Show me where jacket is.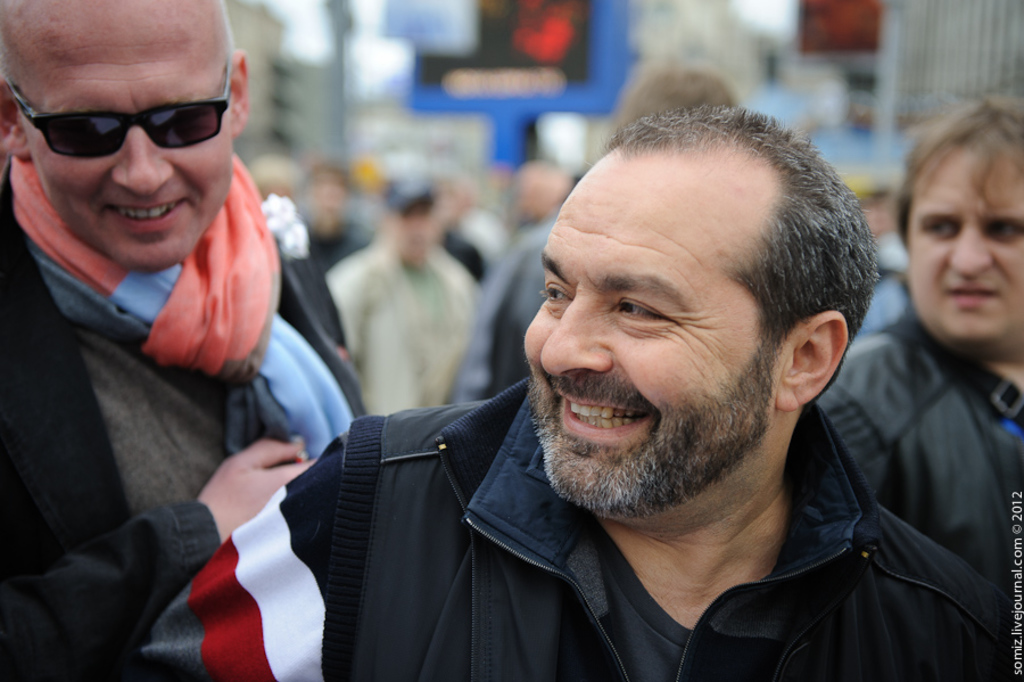
jacket is at [322,377,1021,681].
